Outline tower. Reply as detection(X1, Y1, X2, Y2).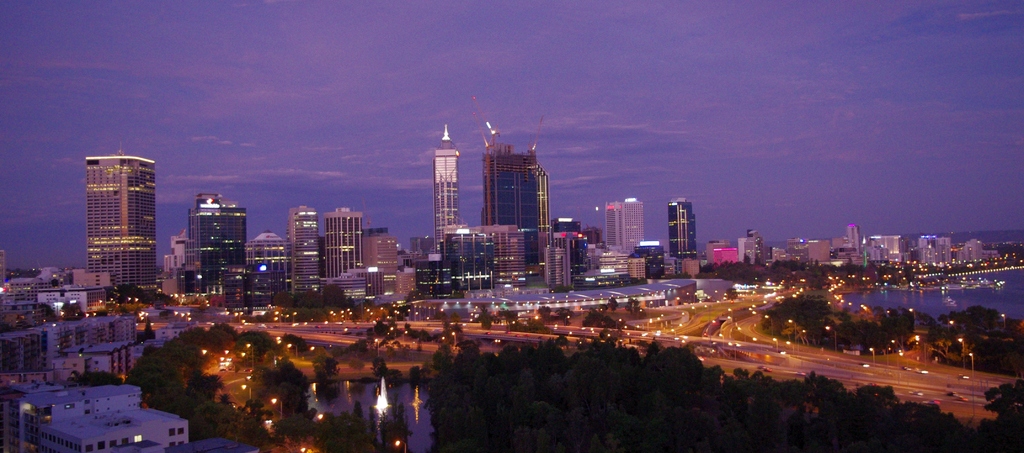
detection(540, 226, 574, 292).
